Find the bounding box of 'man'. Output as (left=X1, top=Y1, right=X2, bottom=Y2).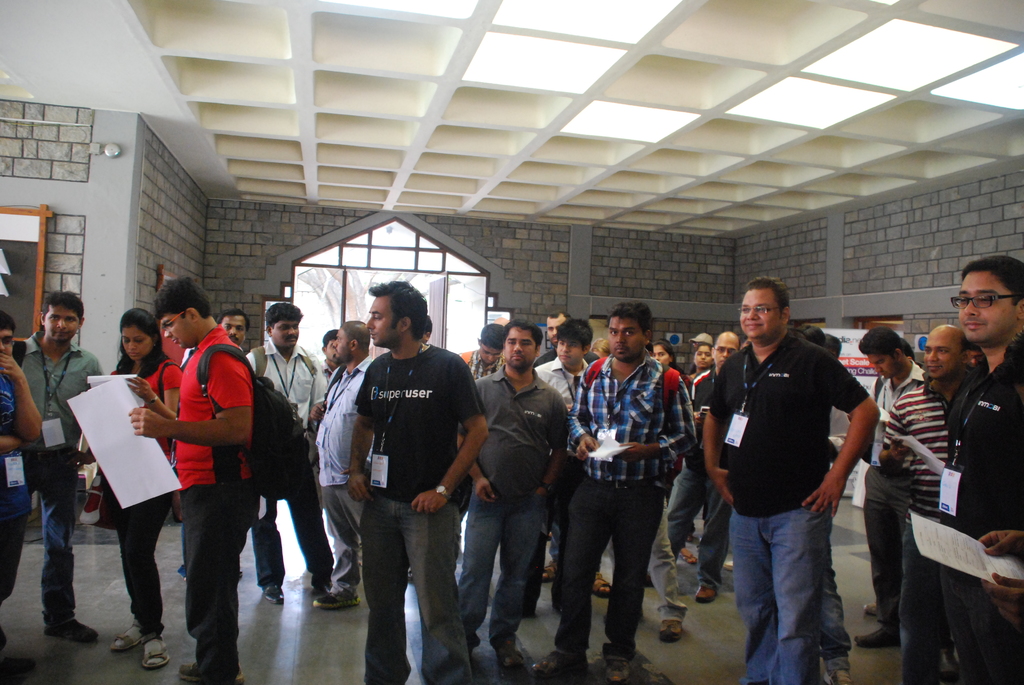
(left=0, top=287, right=105, bottom=645).
